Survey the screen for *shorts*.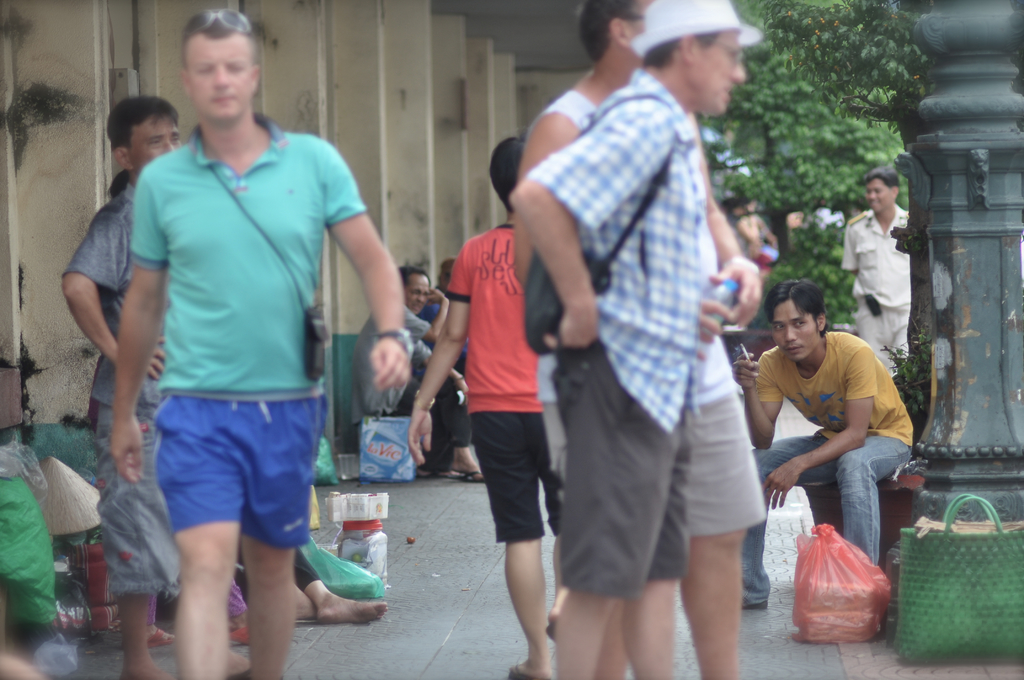
Survey found: (left=93, top=403, right=178, bottom=594).
